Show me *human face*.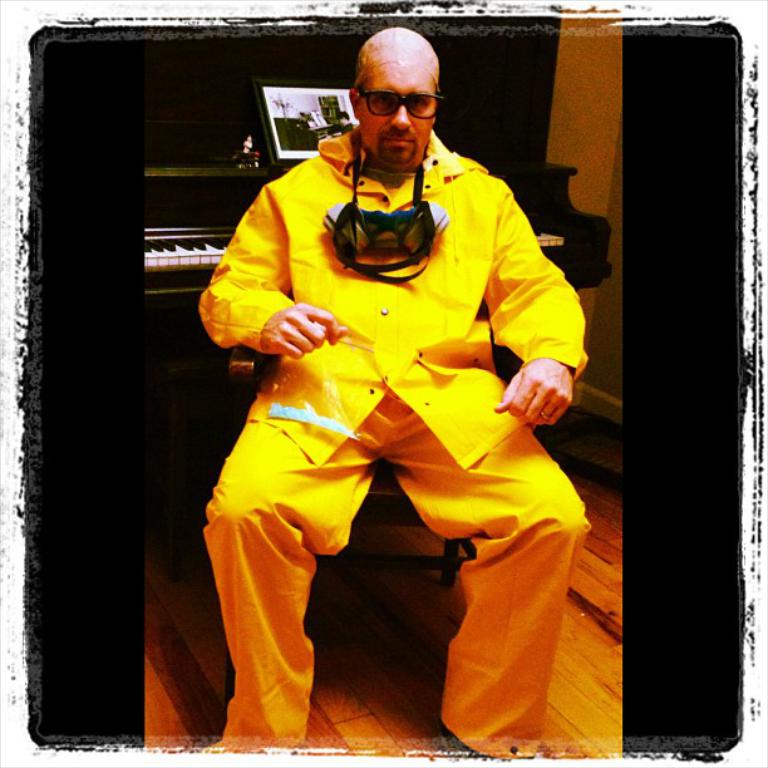
*human face* is here: x1=354, y1=59, x2=435, y2=163.
